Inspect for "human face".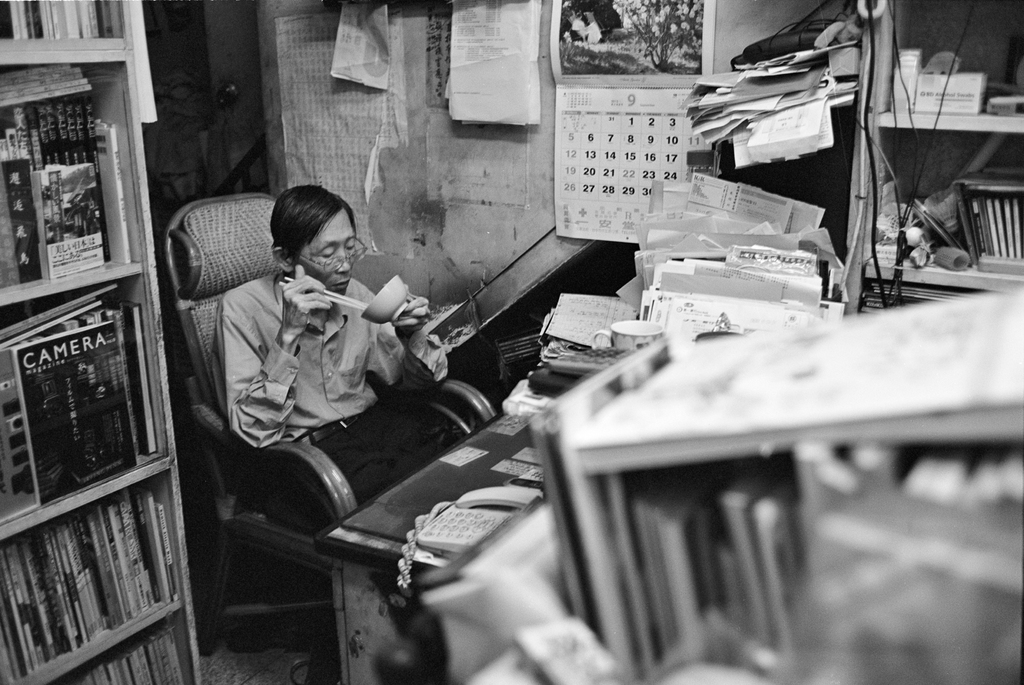
Inspection: select_region(296, 207, 356, 295).
